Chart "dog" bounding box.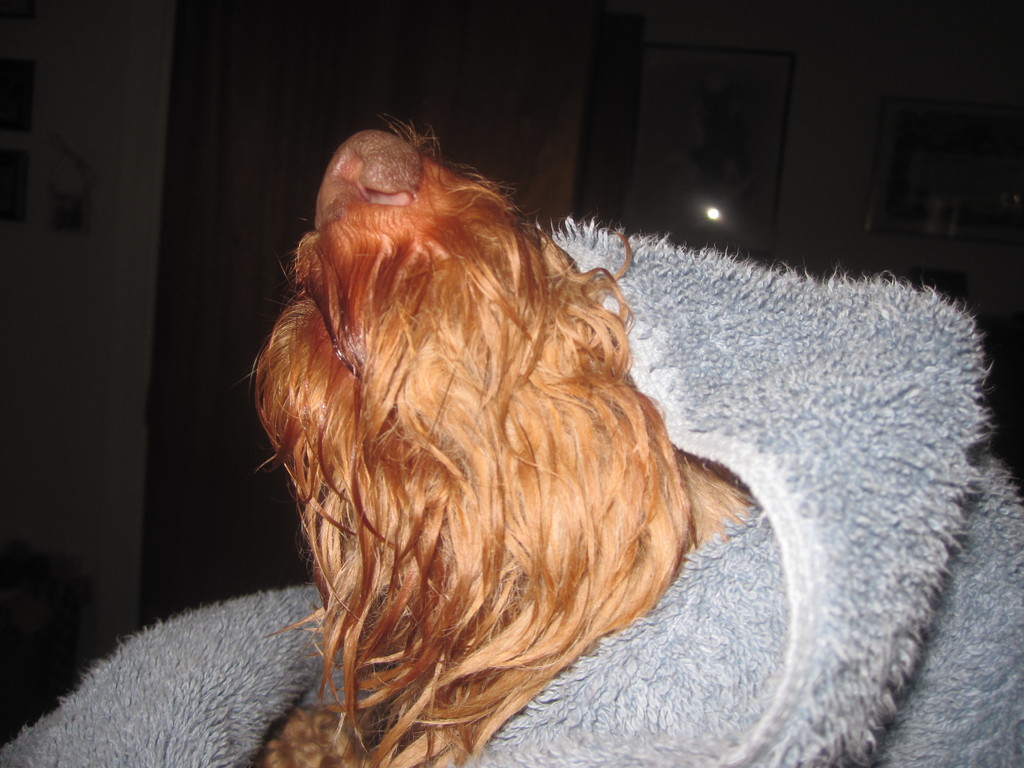
Charted: [x1=247, y1=115, x2=756, y2=767].
